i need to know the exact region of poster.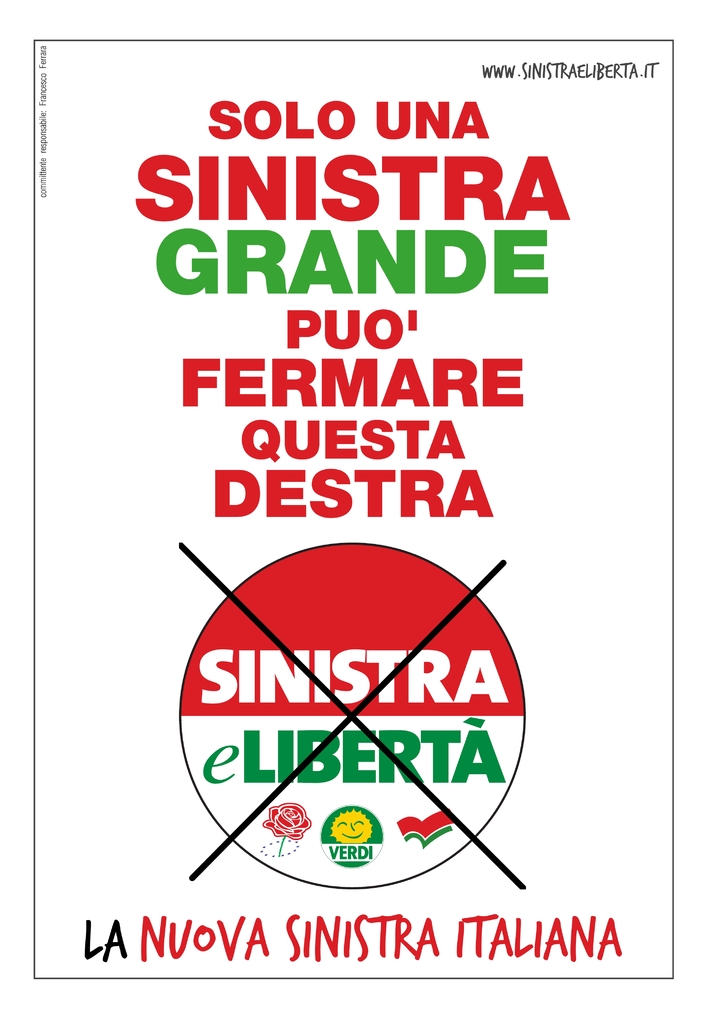
Region: box(0, 1, 704, 1023).
